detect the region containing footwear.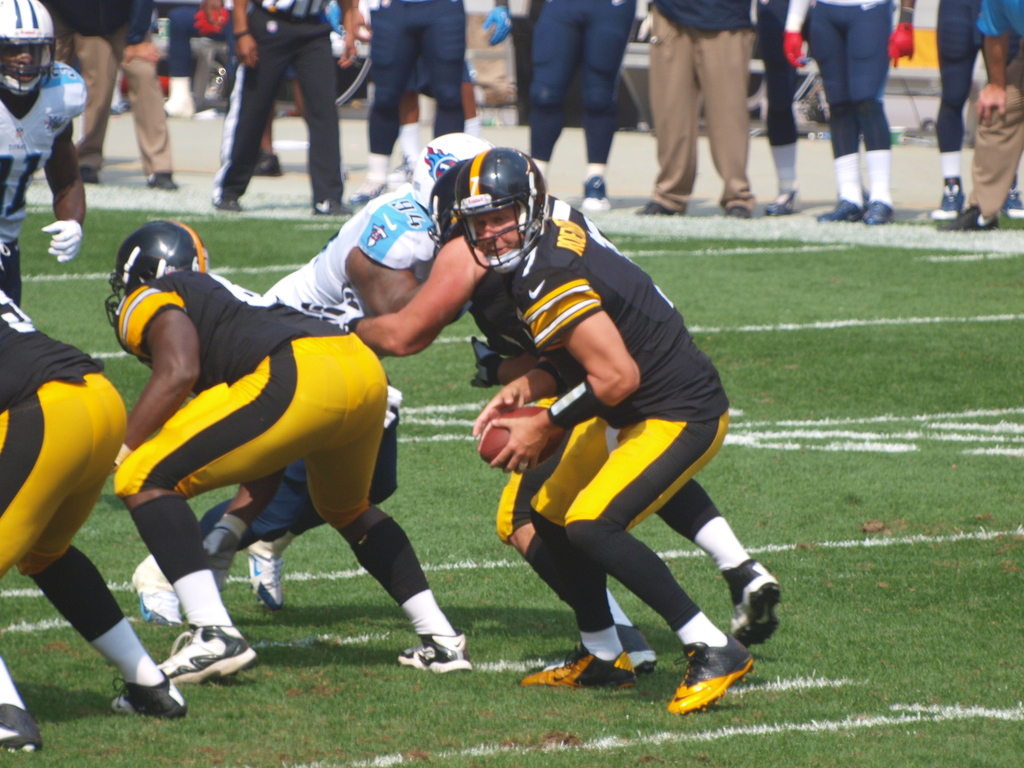
211,194,242,210.
